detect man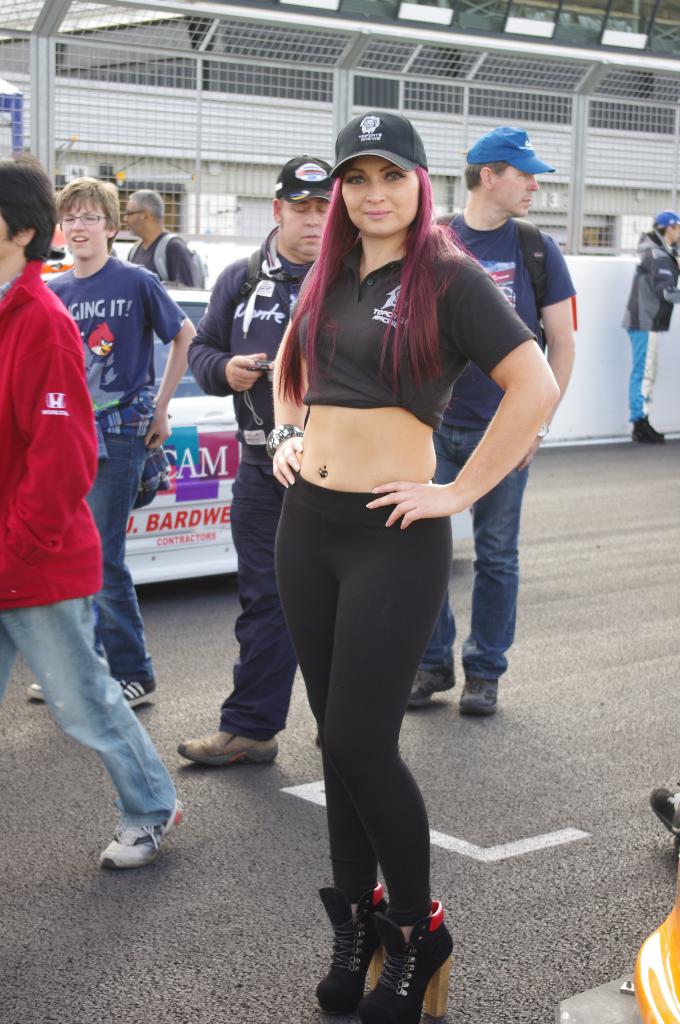
BBox(19, 168, 196, 711)
